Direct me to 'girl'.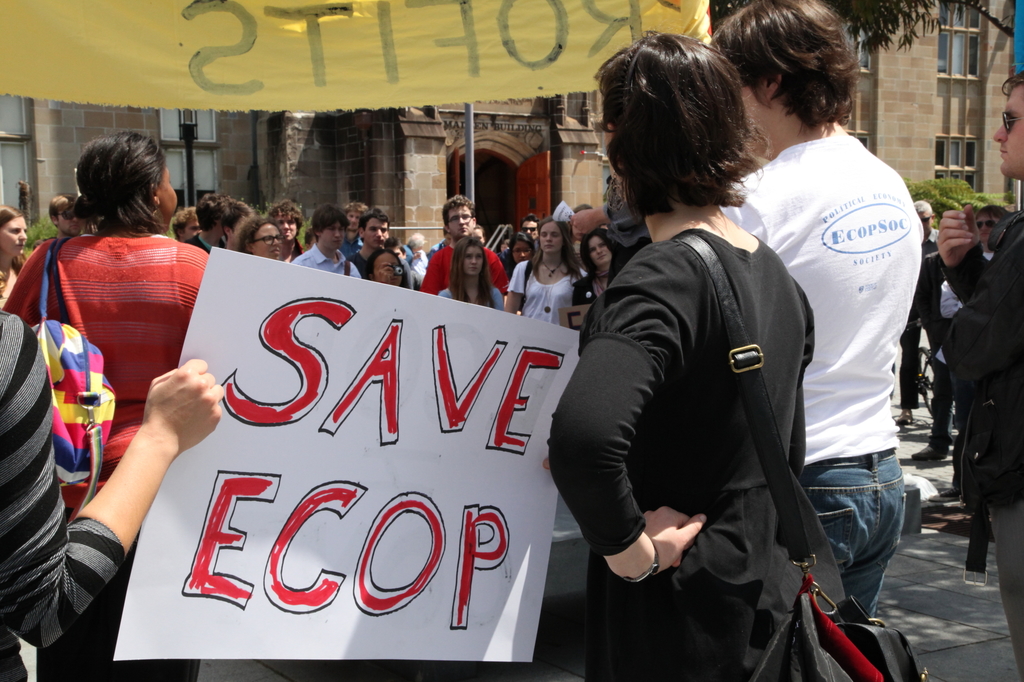
Direction: locate(501, 216, 583, 326).
